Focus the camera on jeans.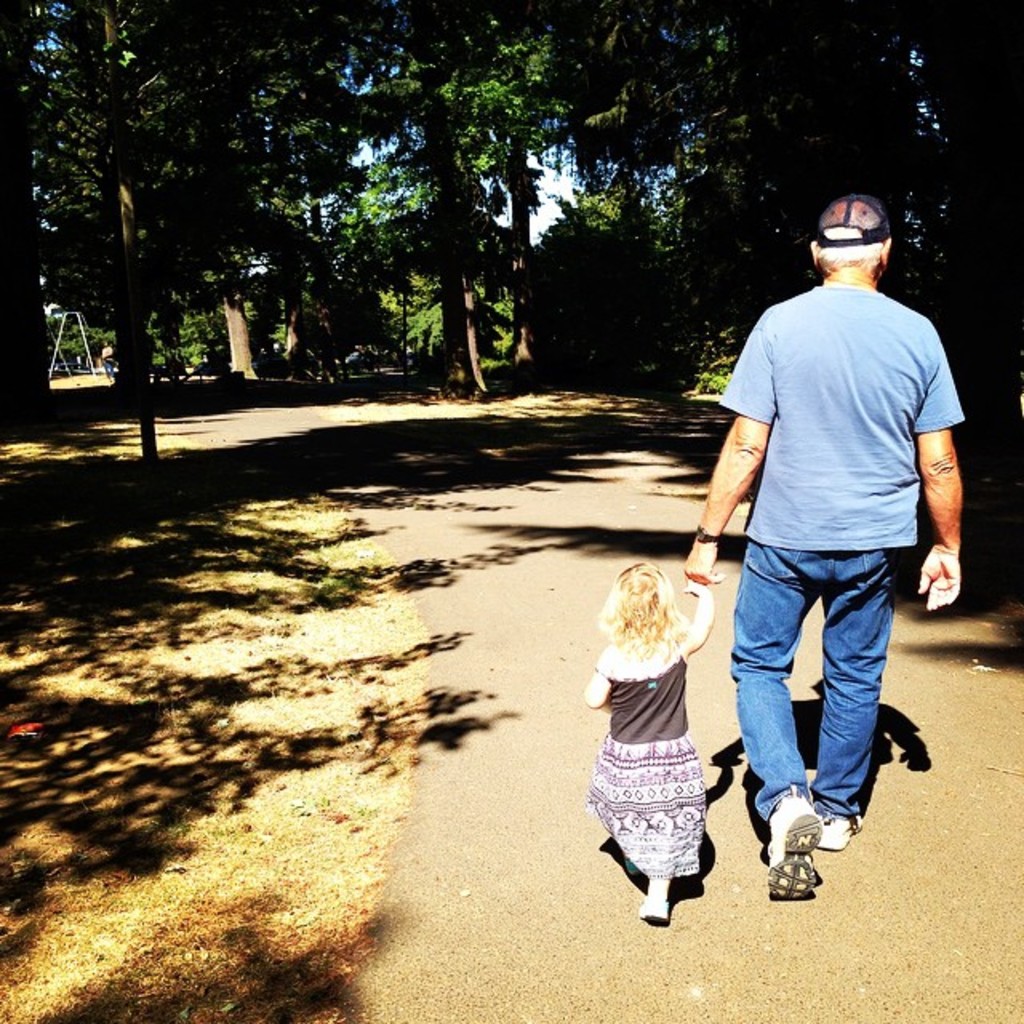
Focus region: pyautogui.locateOnScreen(742, 530, 915, 872).
